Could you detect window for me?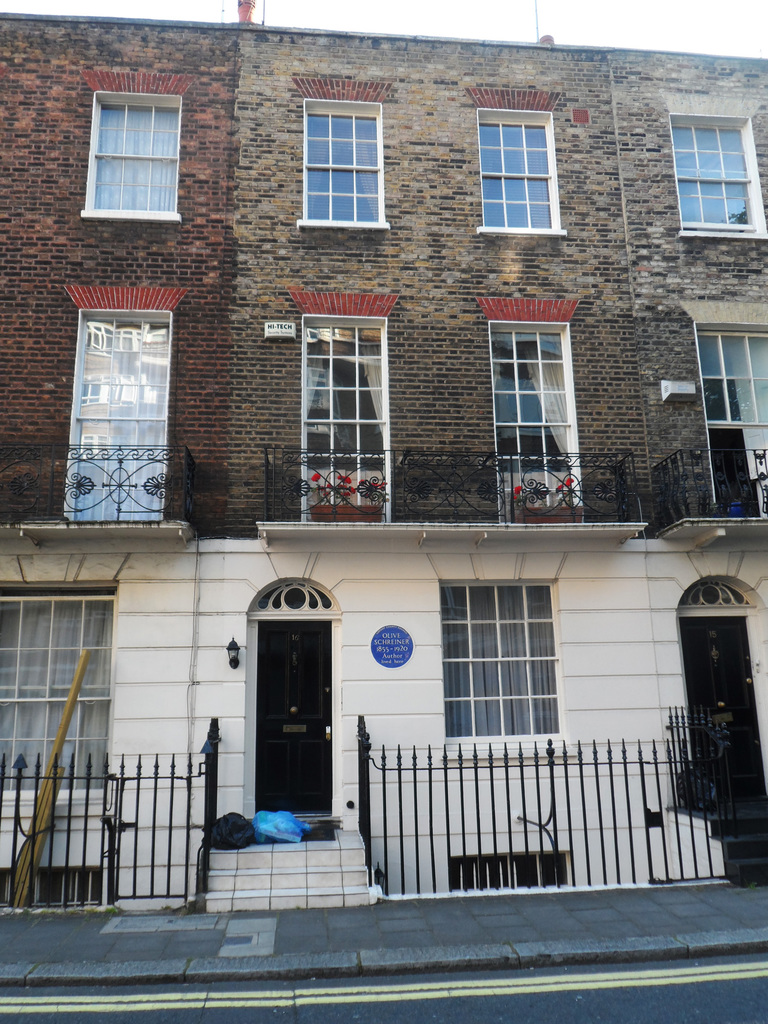
Detection result: 298, 99, 385, 230.
